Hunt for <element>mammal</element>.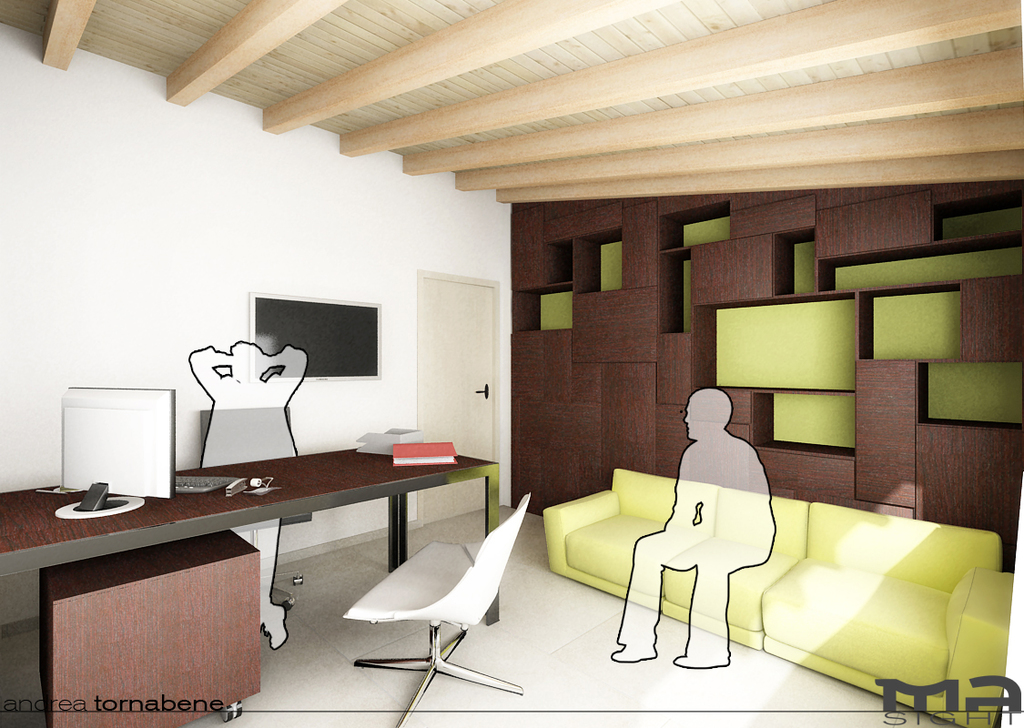
Hunted down at BBox(651, 391, 775, 632).
